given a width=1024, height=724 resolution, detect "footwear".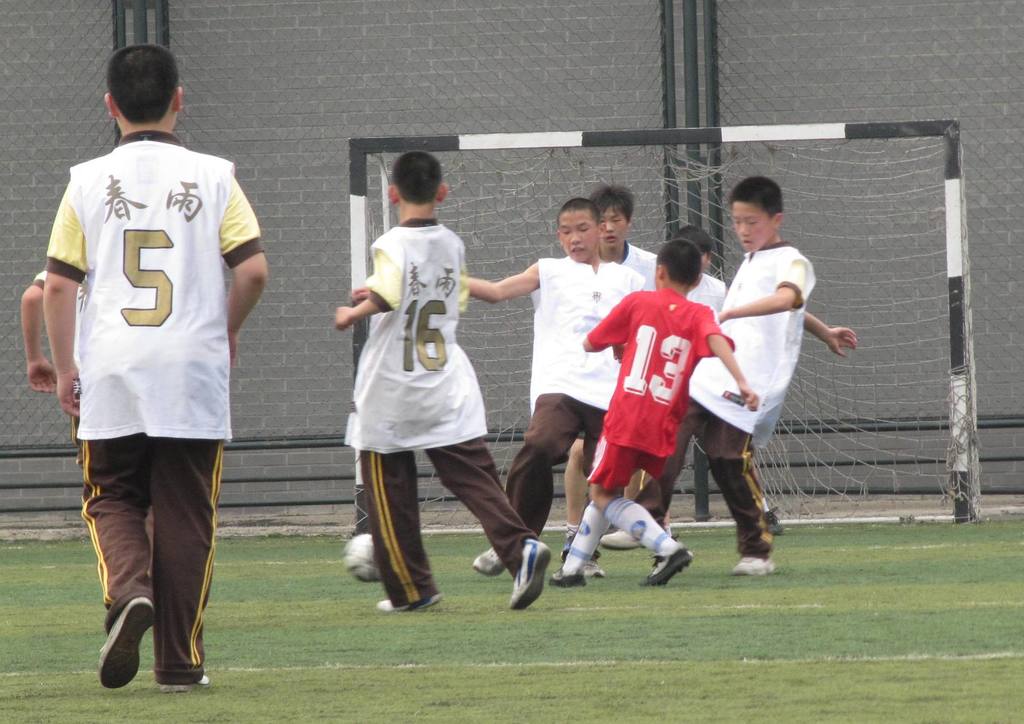
{"left": 733, "top": 554, "right": 772, "bottom": 579}.
